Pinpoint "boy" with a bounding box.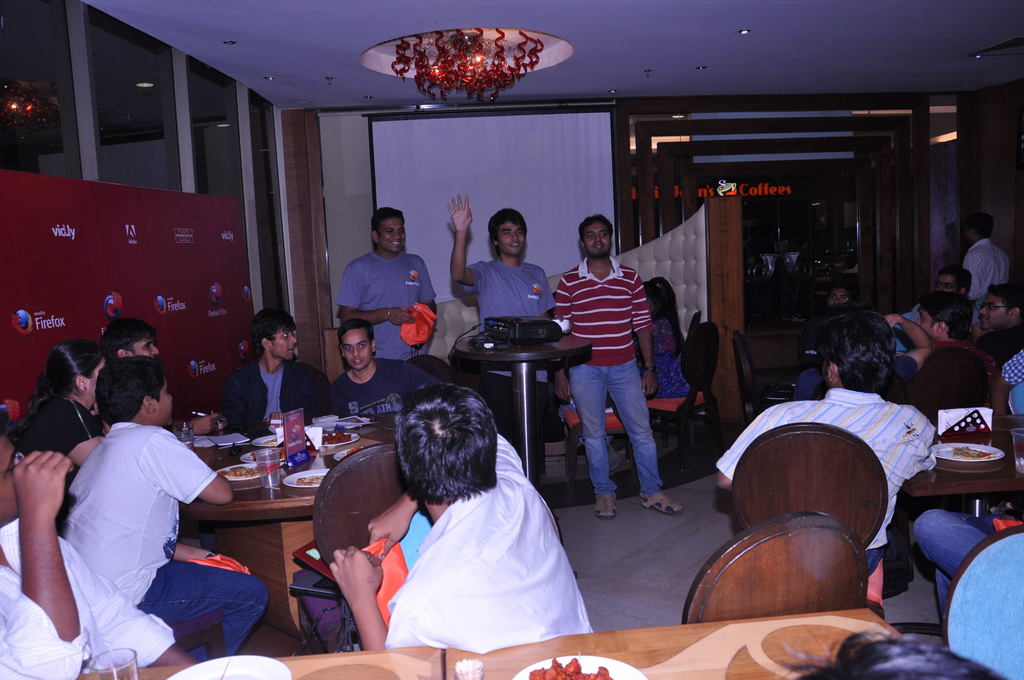
l=447, t=195, r=561, b=478.
